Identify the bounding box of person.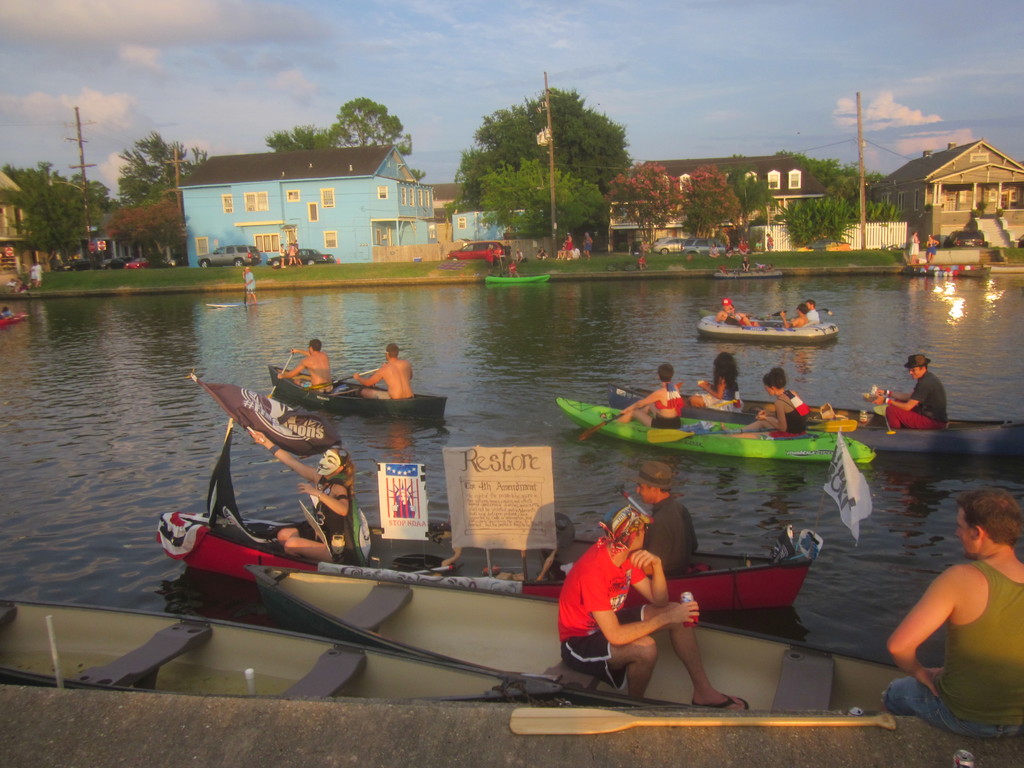
639, 254, 648, 271.
